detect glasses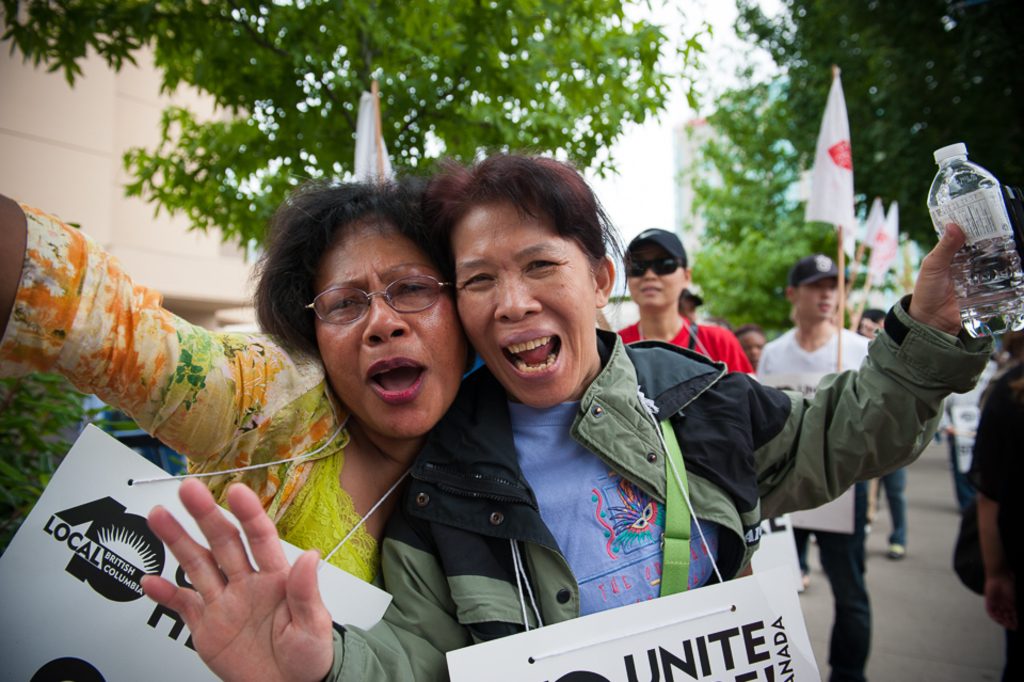
301 267 462 333
